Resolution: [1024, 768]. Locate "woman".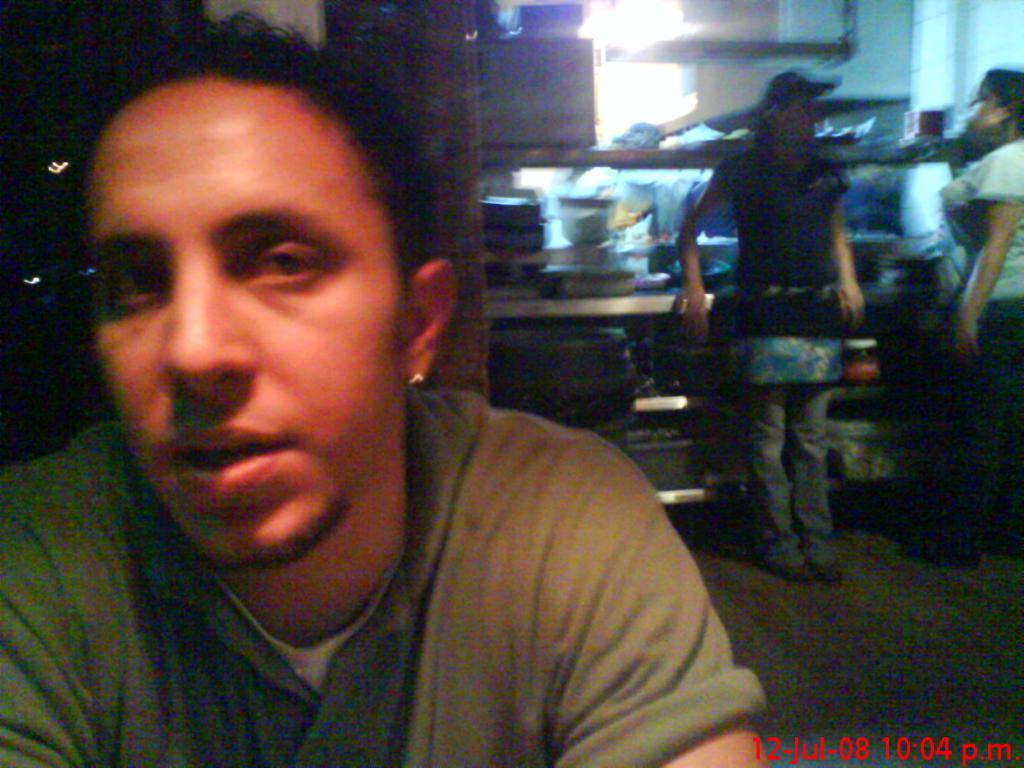
900,66,1023,569.
